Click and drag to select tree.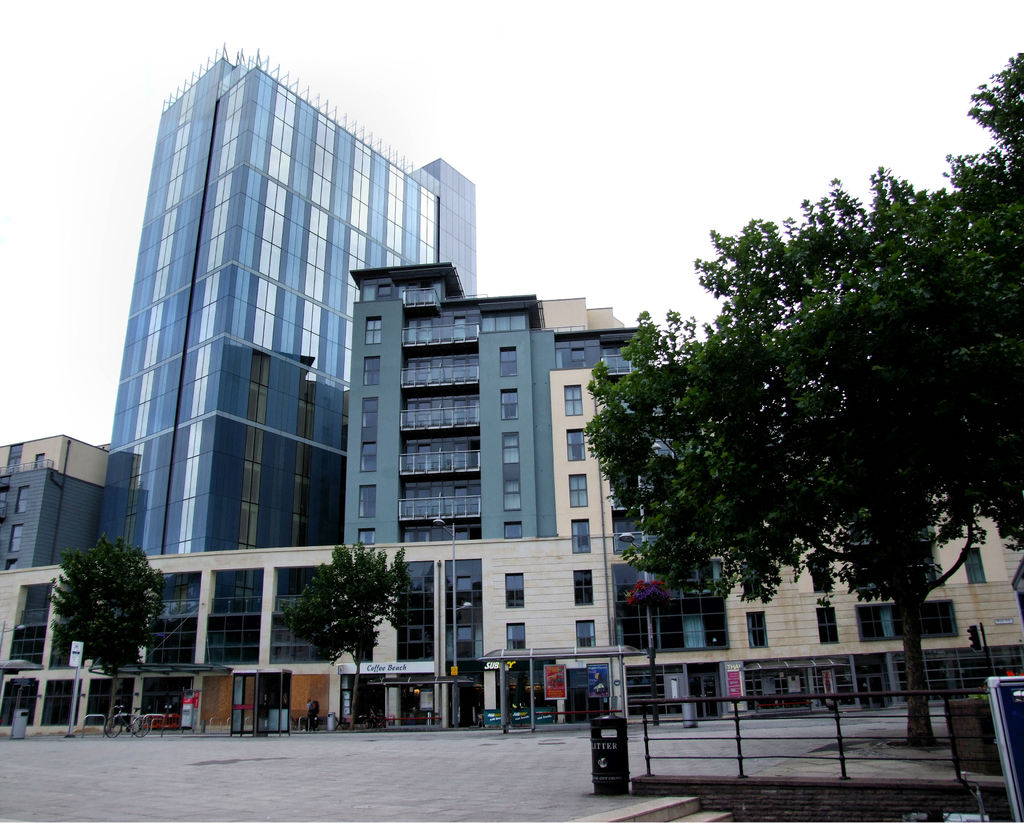
Selection: x1=592 y1=49 x2=1023 y2=745.
